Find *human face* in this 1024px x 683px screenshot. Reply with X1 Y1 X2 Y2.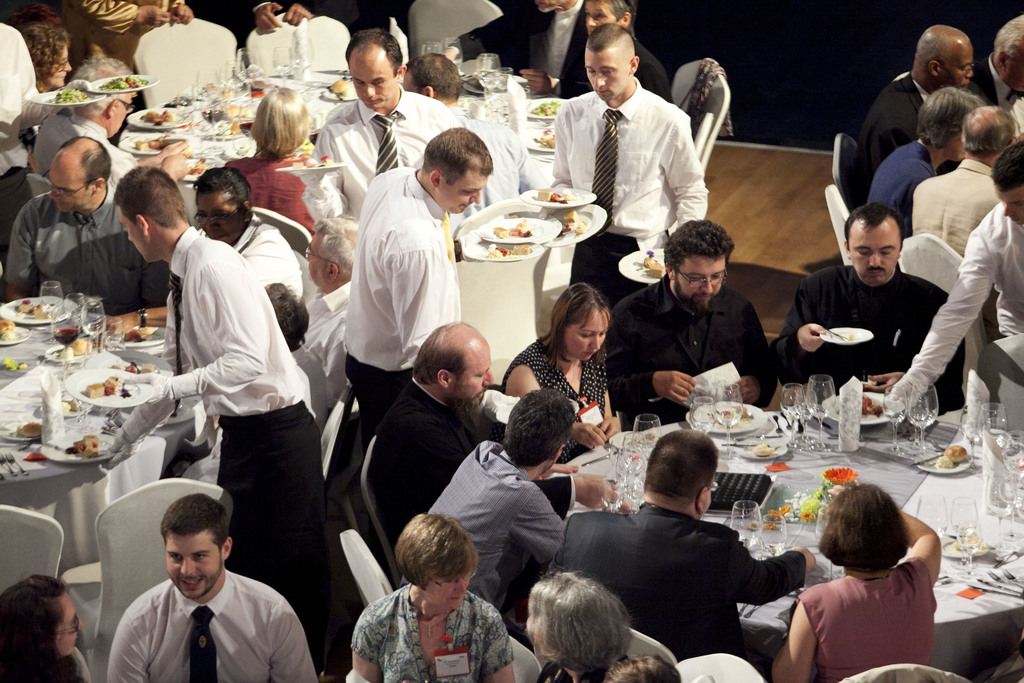
198 193 244 245.
